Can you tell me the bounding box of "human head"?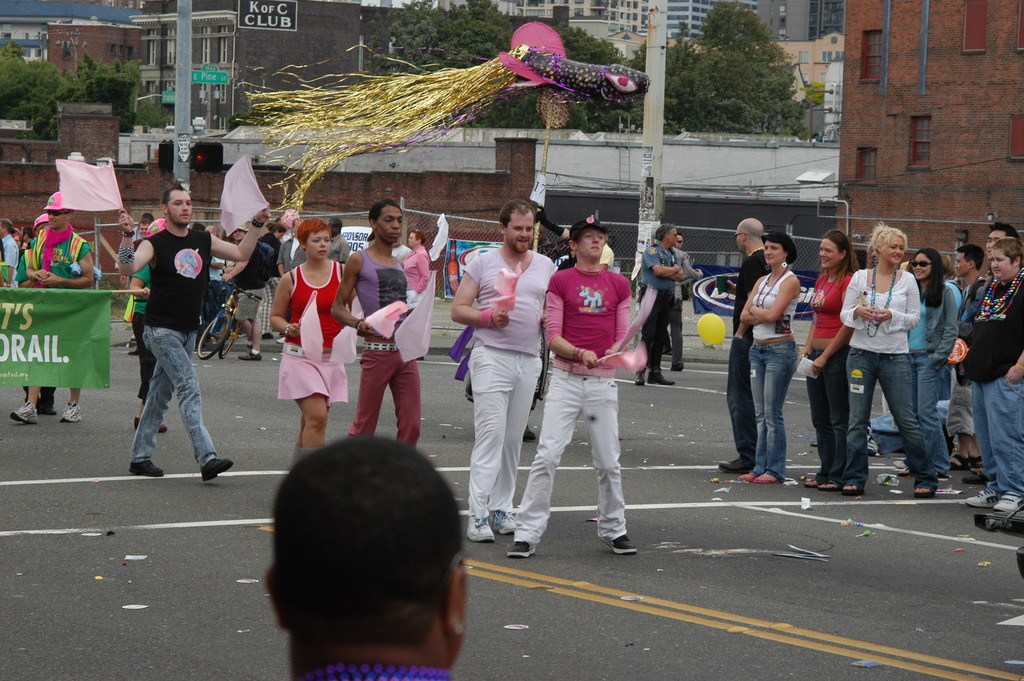
bbox(538, 225, 544, 239).
